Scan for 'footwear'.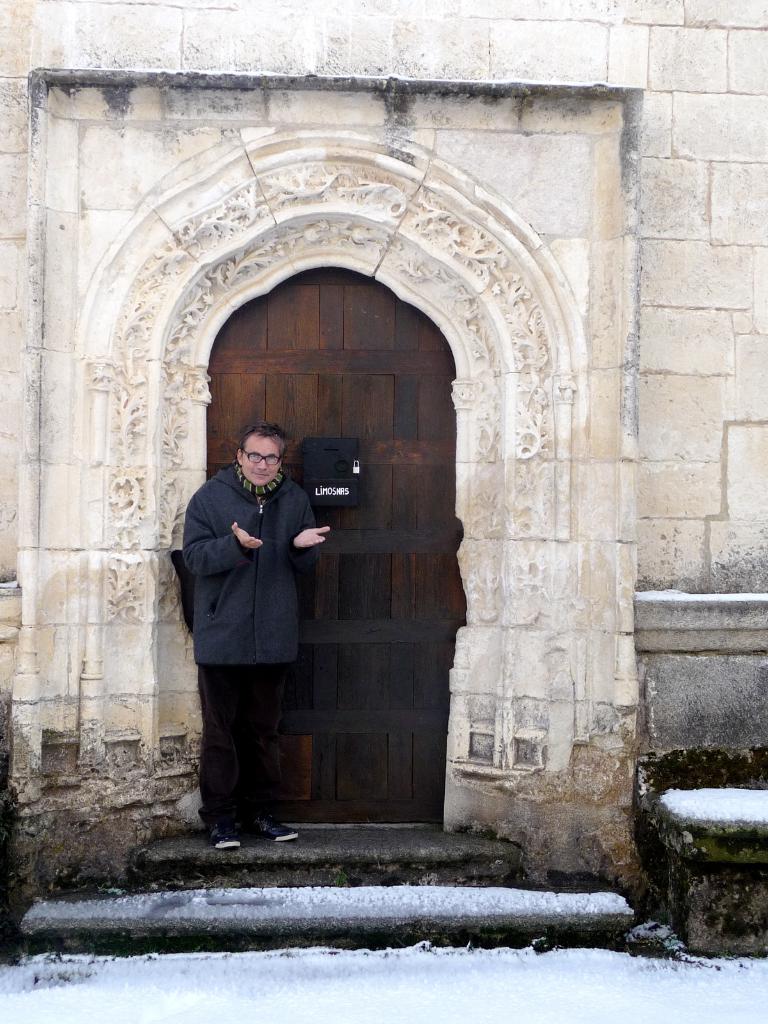
Scan result: locate(200, 822, 241, 847).
